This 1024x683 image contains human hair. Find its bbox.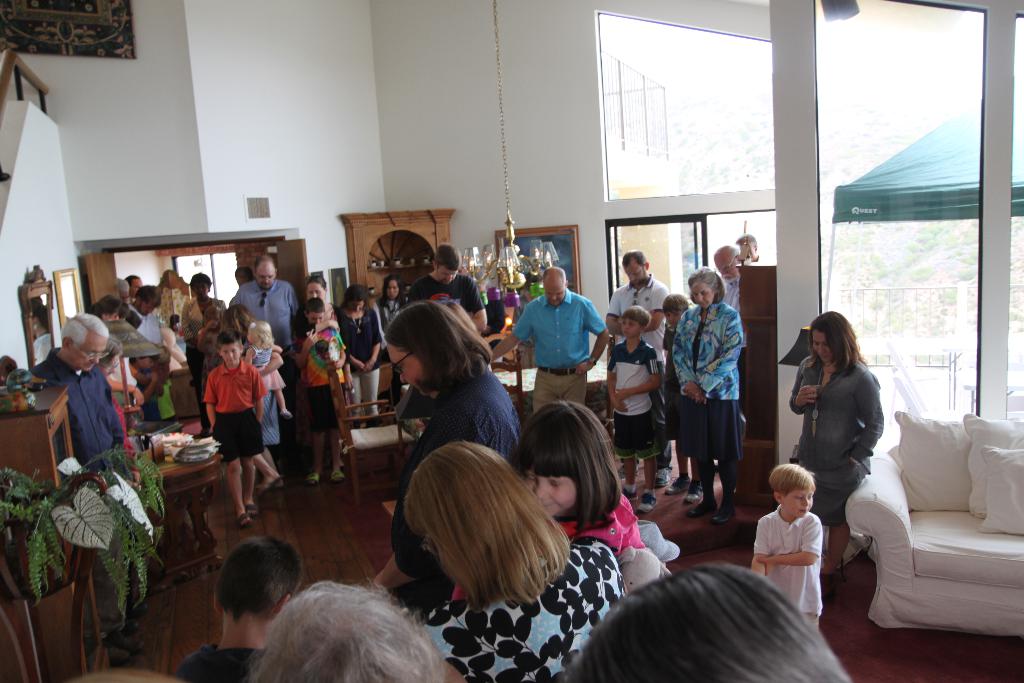
locate(91, 295, 122, 320).
